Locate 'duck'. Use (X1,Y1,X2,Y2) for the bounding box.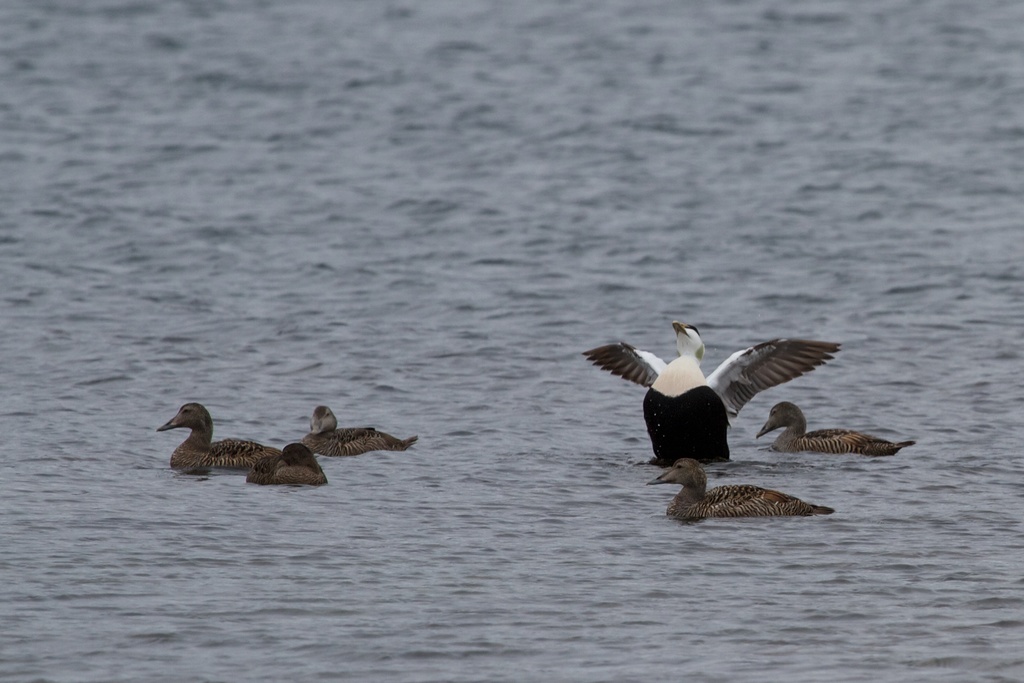
(294,403,424,460).
